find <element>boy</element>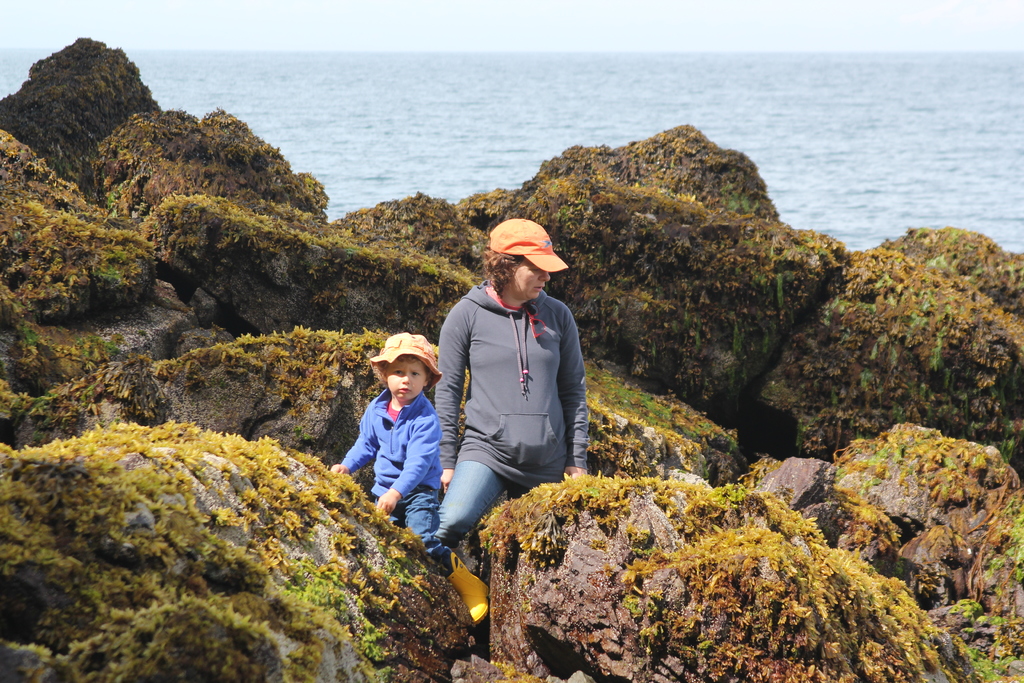
{"x1": 332, "y1": 333, "x2": 490, "y2": 621}
